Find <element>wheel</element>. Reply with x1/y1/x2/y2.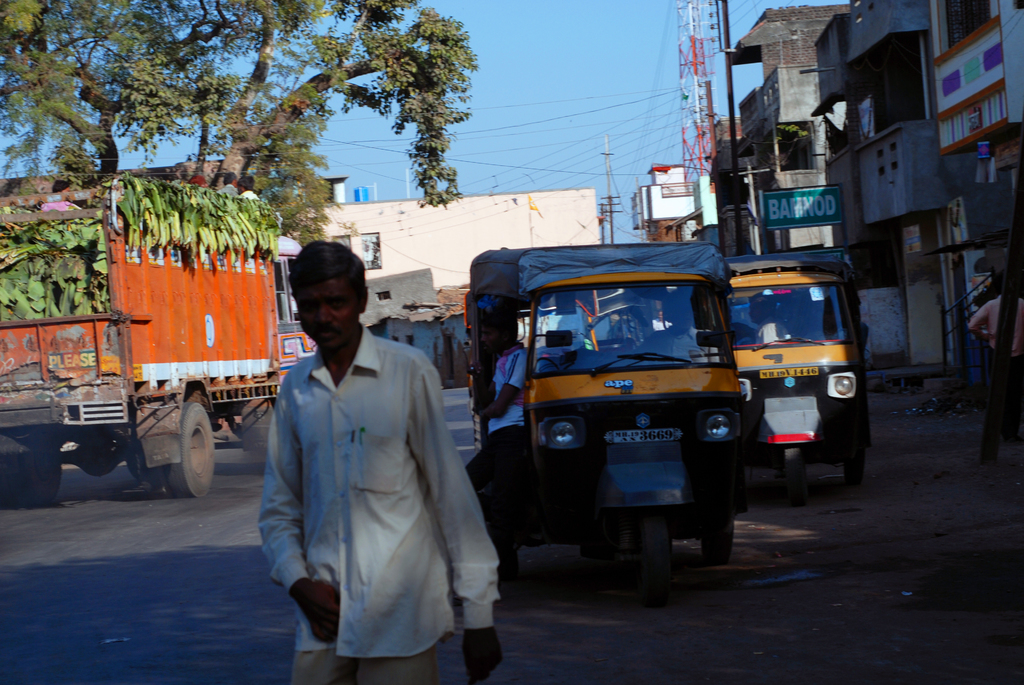
844/449/863/484.
